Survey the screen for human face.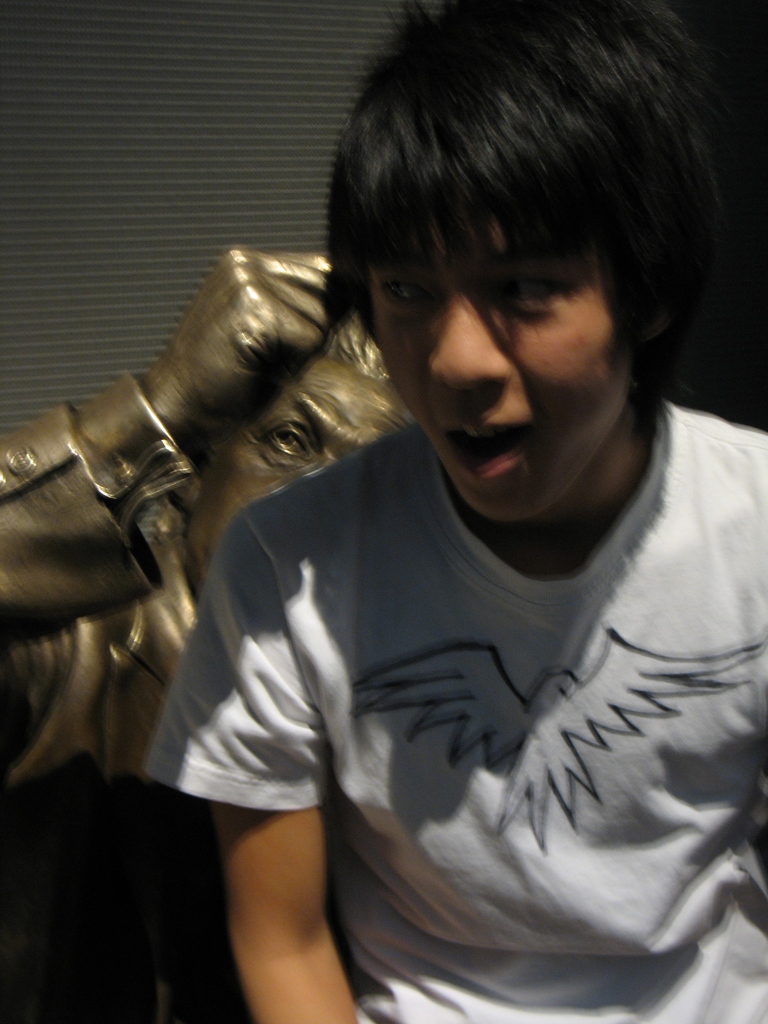
Survey found: bbox=[192, 342, 419, 596].
